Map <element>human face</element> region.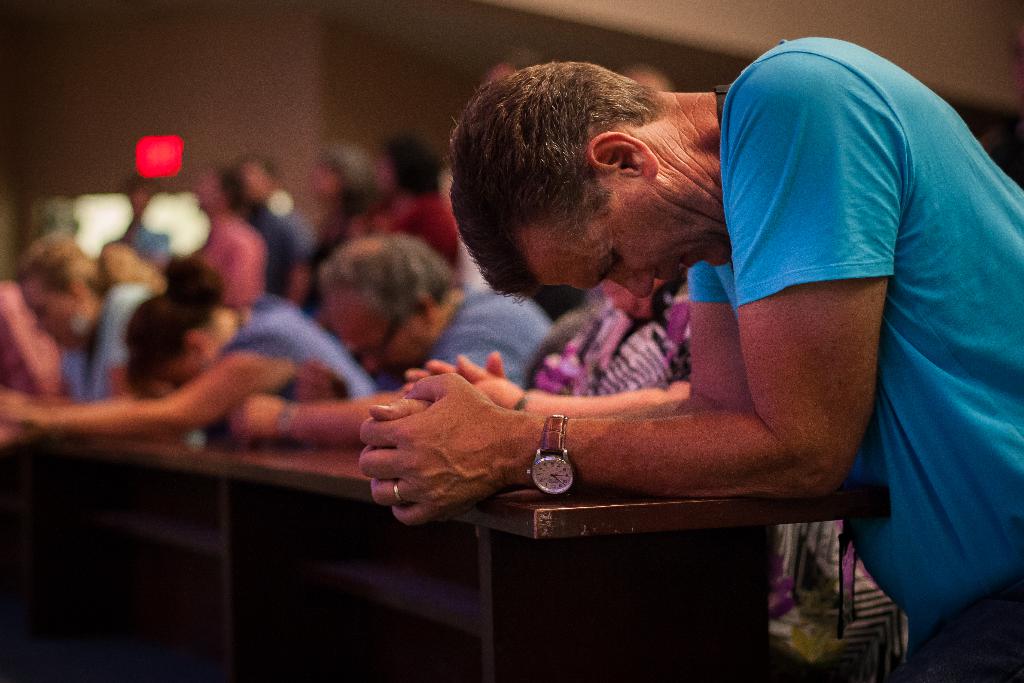
Mapped to box=[330, 296, 434, 375].
